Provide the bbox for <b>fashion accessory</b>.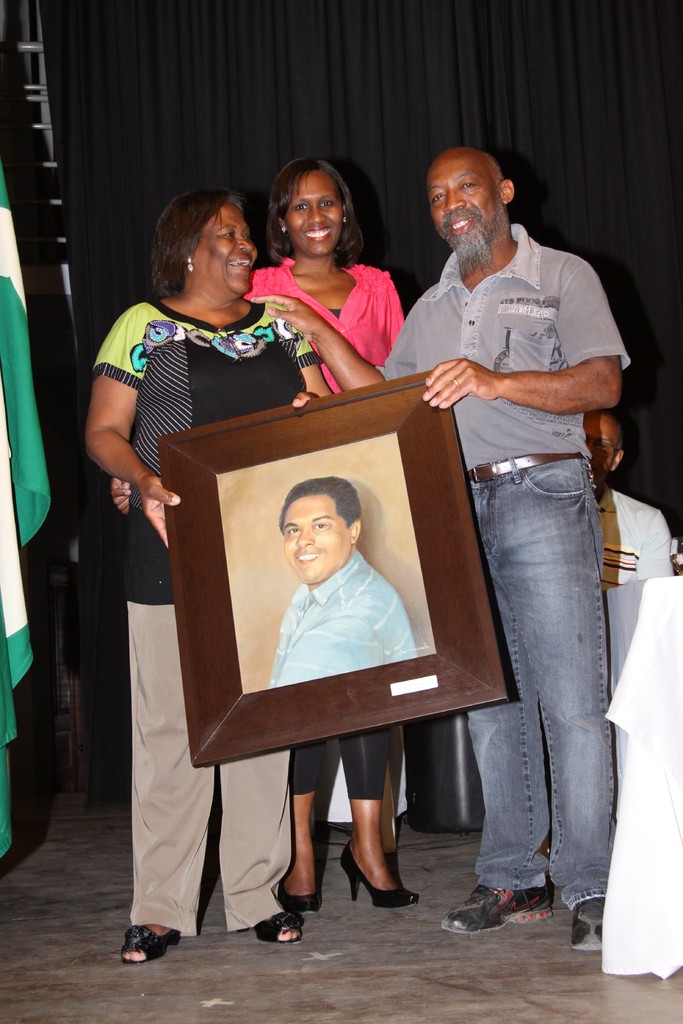
<bbox>341, 846, 414, 900</bbox>.
